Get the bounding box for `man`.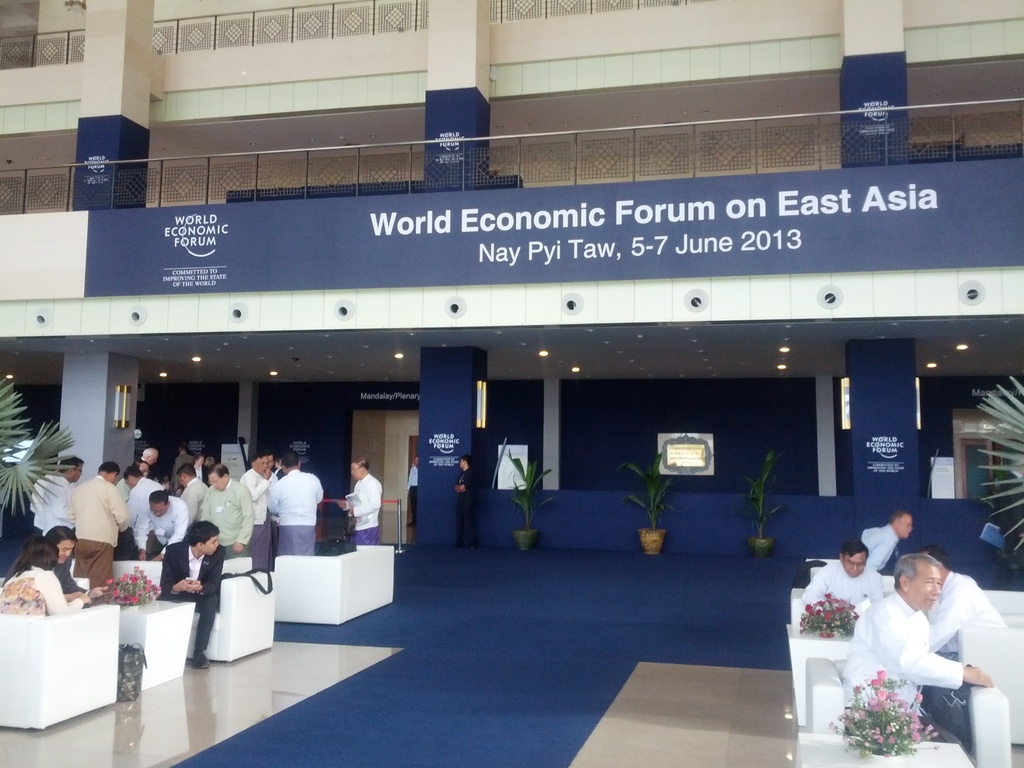
box=[132, 488, 189, 561].
